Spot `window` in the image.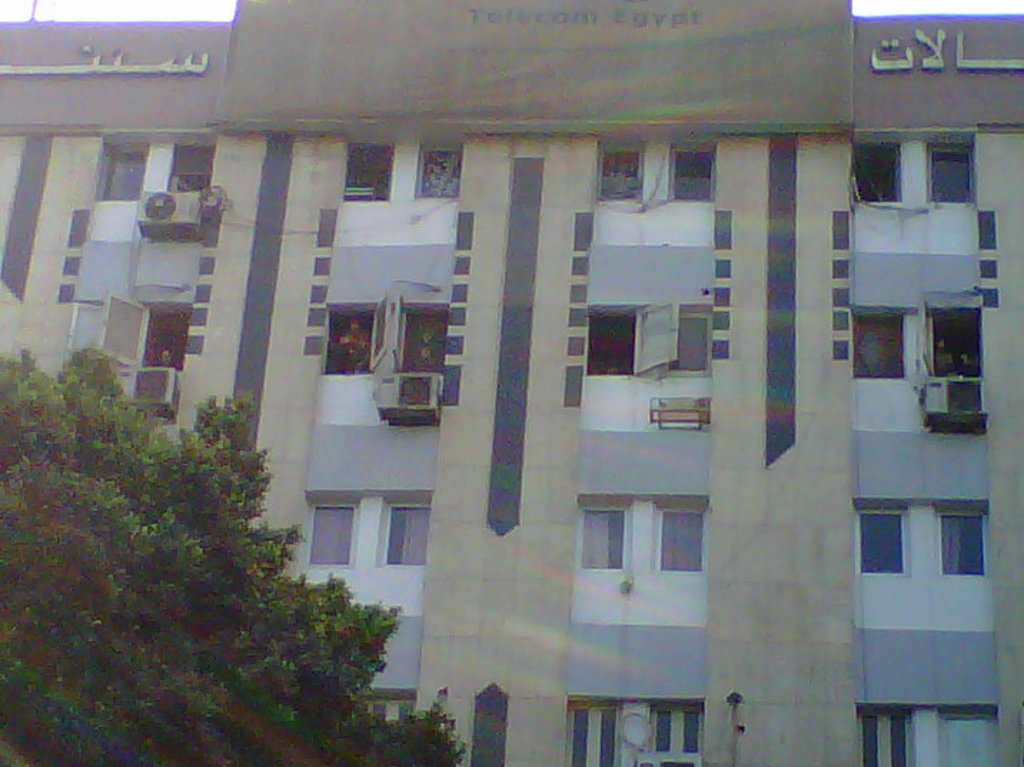
`window` found at pyautogui.locateOnScreen(320, 301, 390, 375).
